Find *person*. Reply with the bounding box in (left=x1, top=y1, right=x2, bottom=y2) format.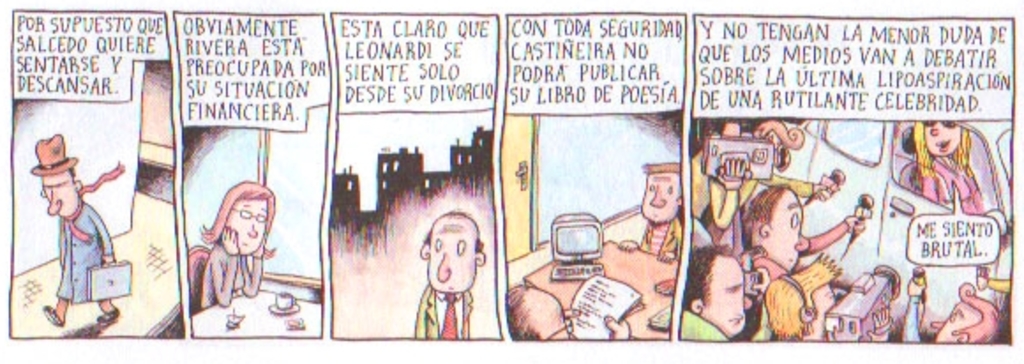
(left=743, top=184, right=867, bottom=269).
